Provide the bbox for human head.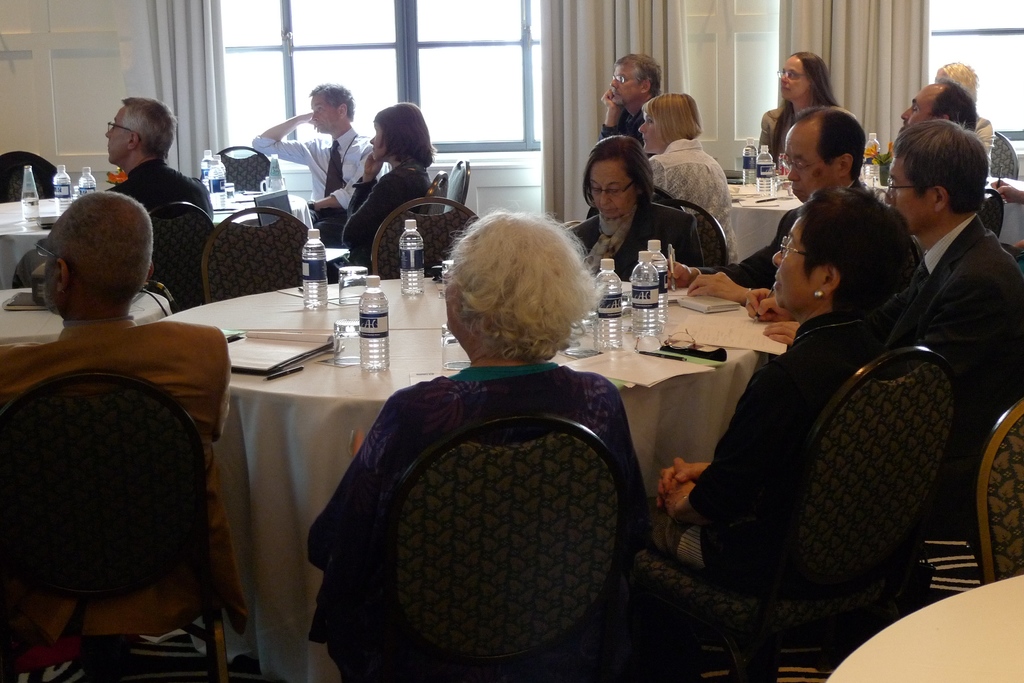
bbox(307, 82, 355, 132).
